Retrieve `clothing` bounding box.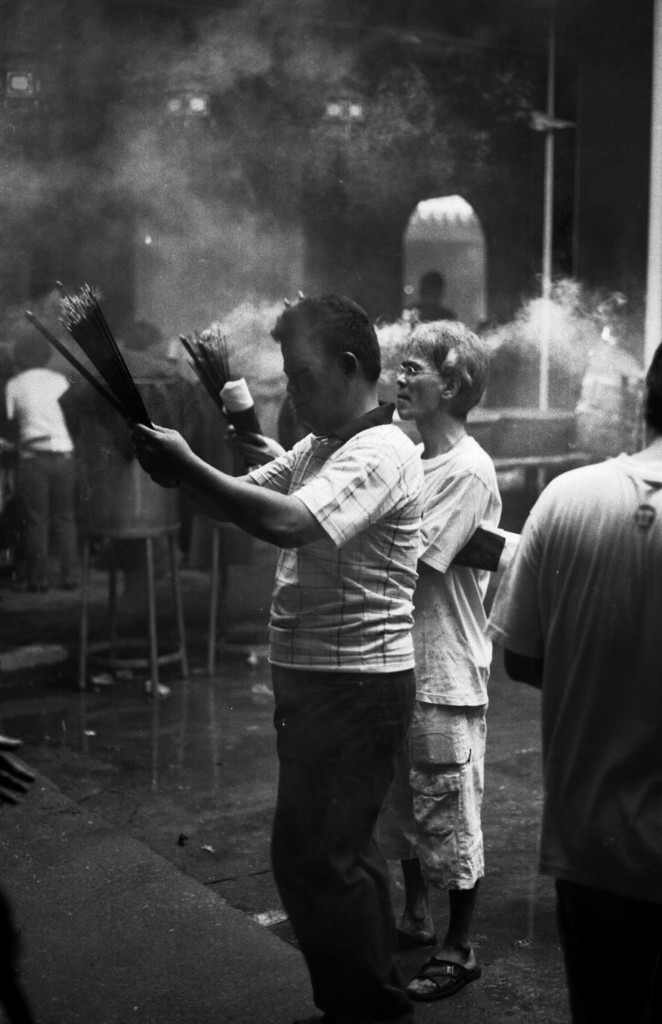
Bounding box: 480,450,661,1022.
